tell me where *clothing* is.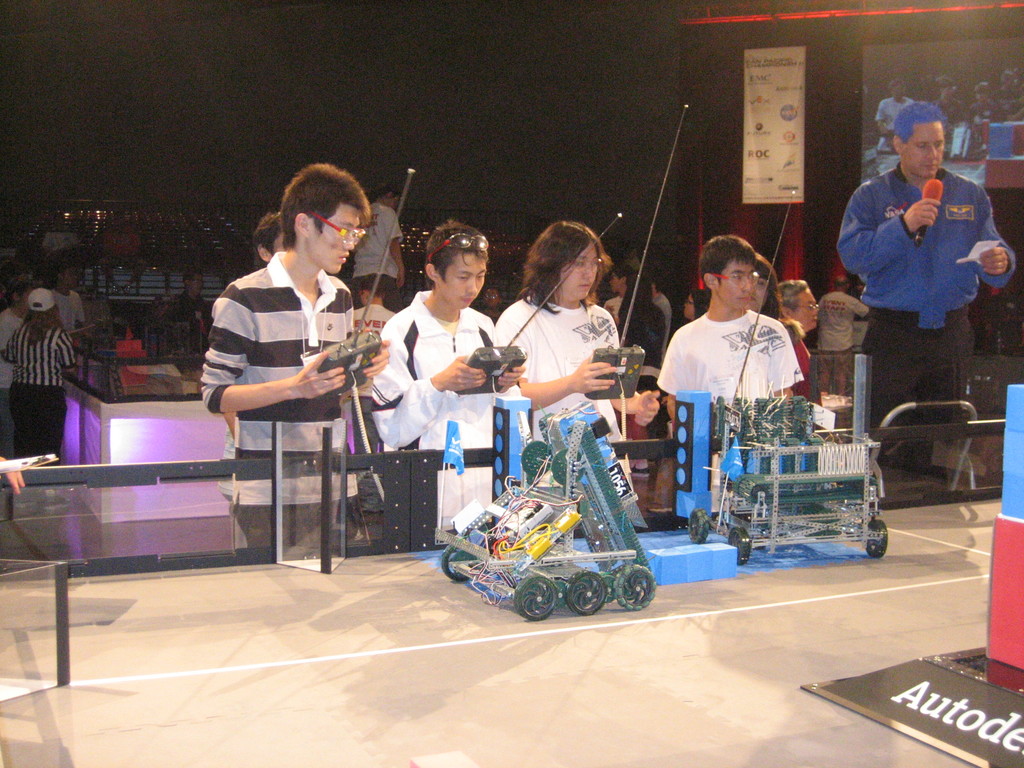
*clothing* is at locate(648, 294, 669, 383).
